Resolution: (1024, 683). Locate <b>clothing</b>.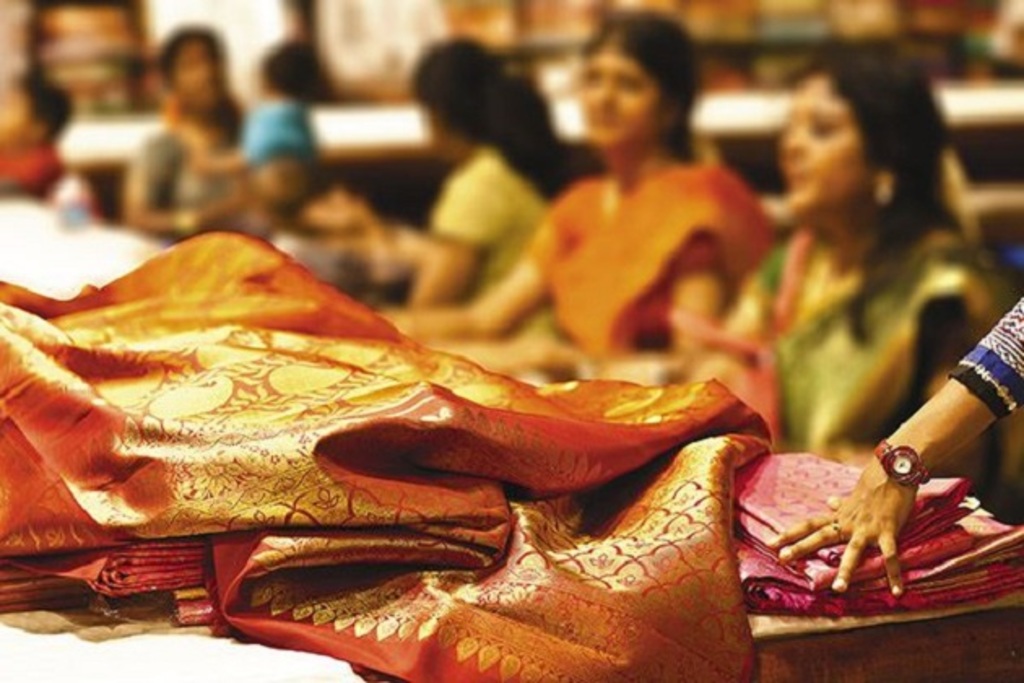
rect(416, 151, 540, 280).
